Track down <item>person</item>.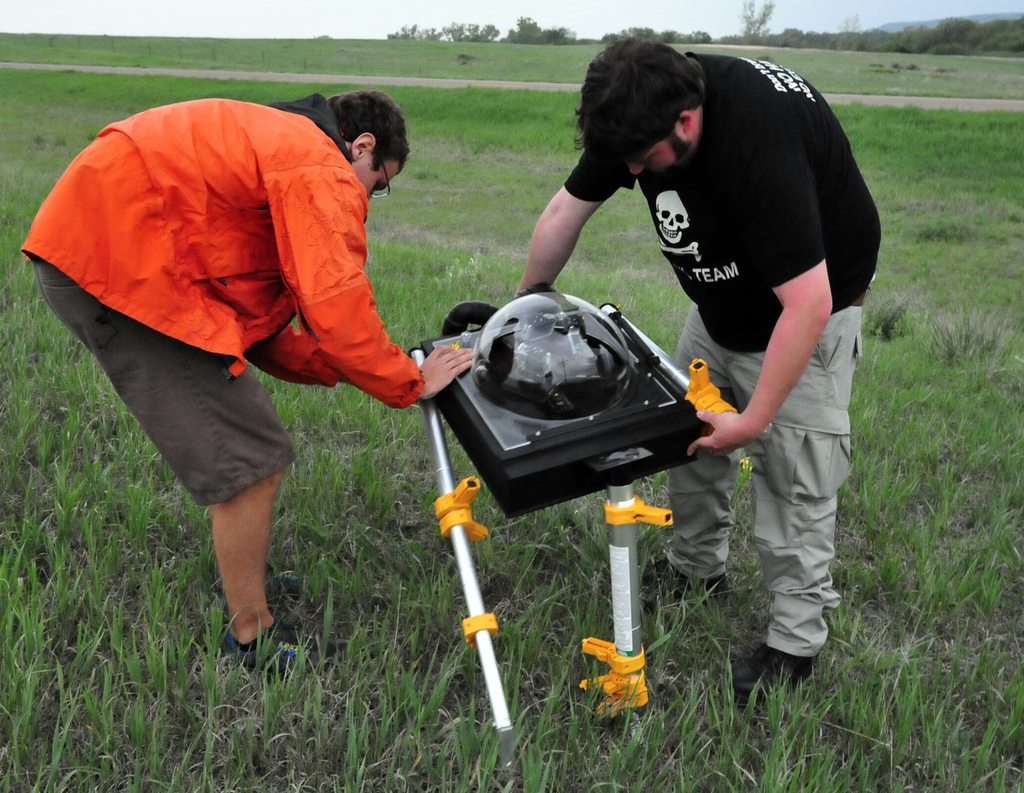
Tracked to <bbox>522, 31, 881, 702</bbox>.
